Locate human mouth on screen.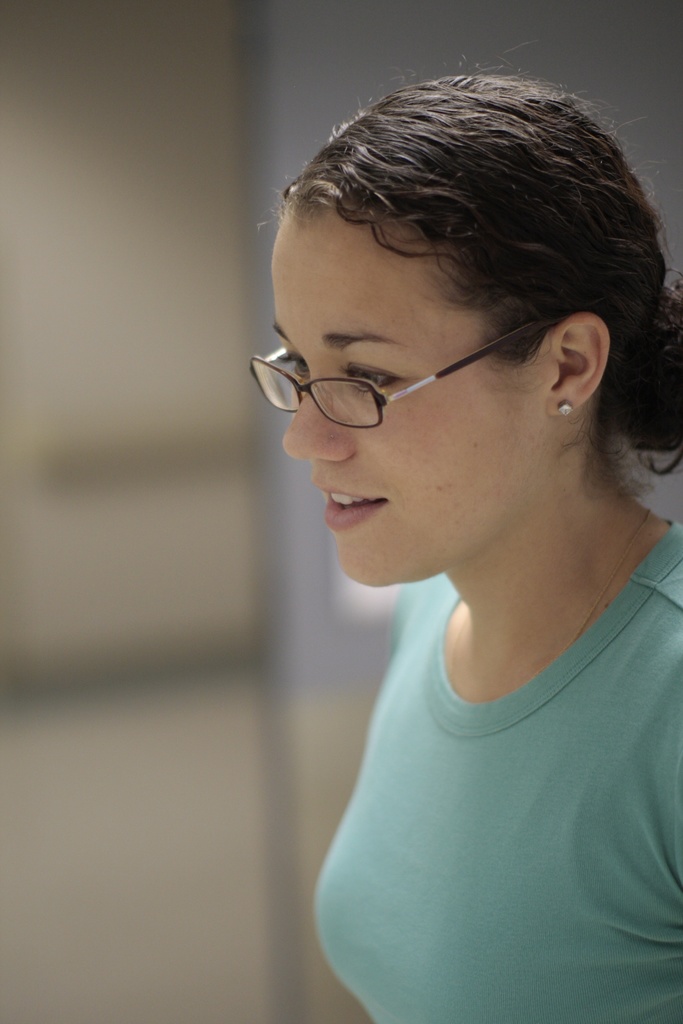
On screen at <region>310, 482, 388, 532</region>.
